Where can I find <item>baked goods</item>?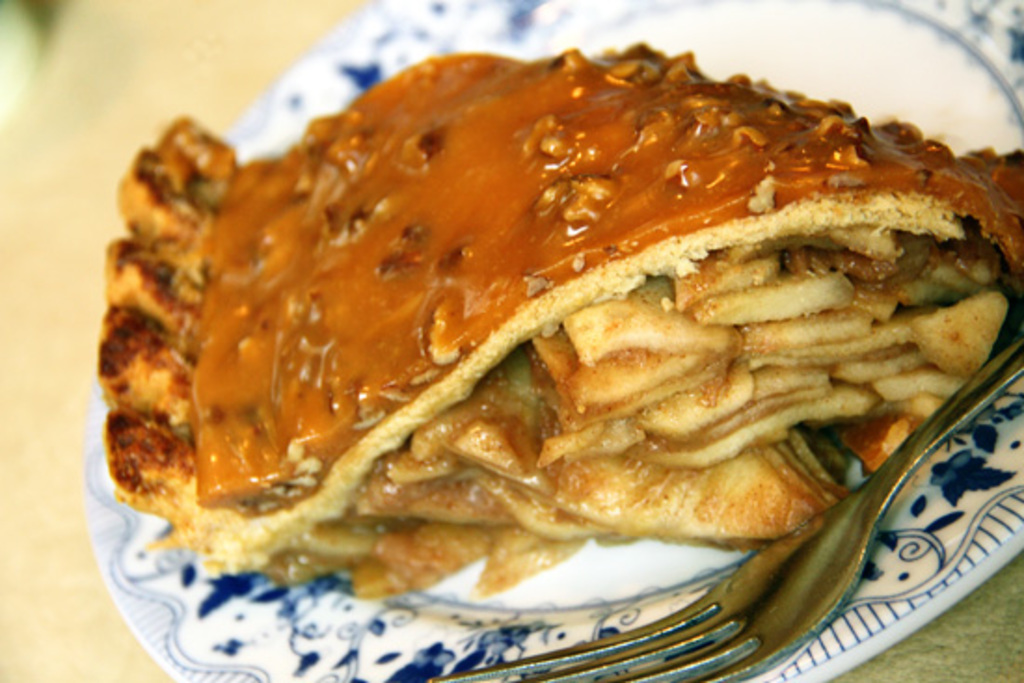
You can find it at 88 121 1022 607.
